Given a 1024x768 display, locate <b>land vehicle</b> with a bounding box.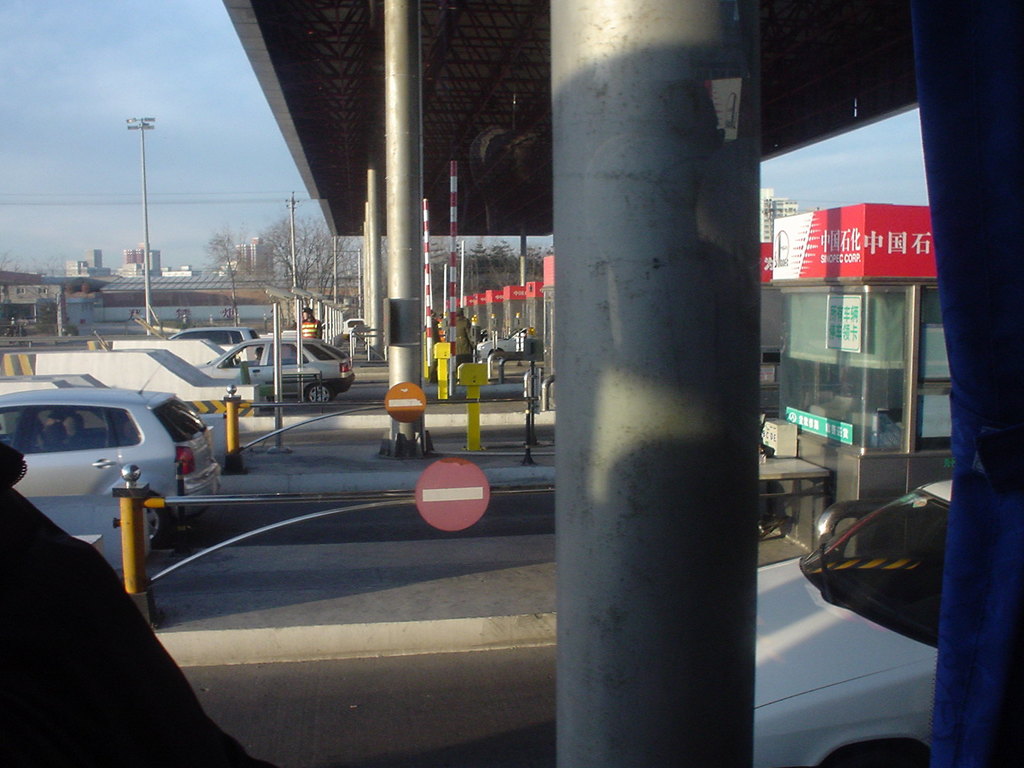
Located: select_region(11, 377, 211, 561).
